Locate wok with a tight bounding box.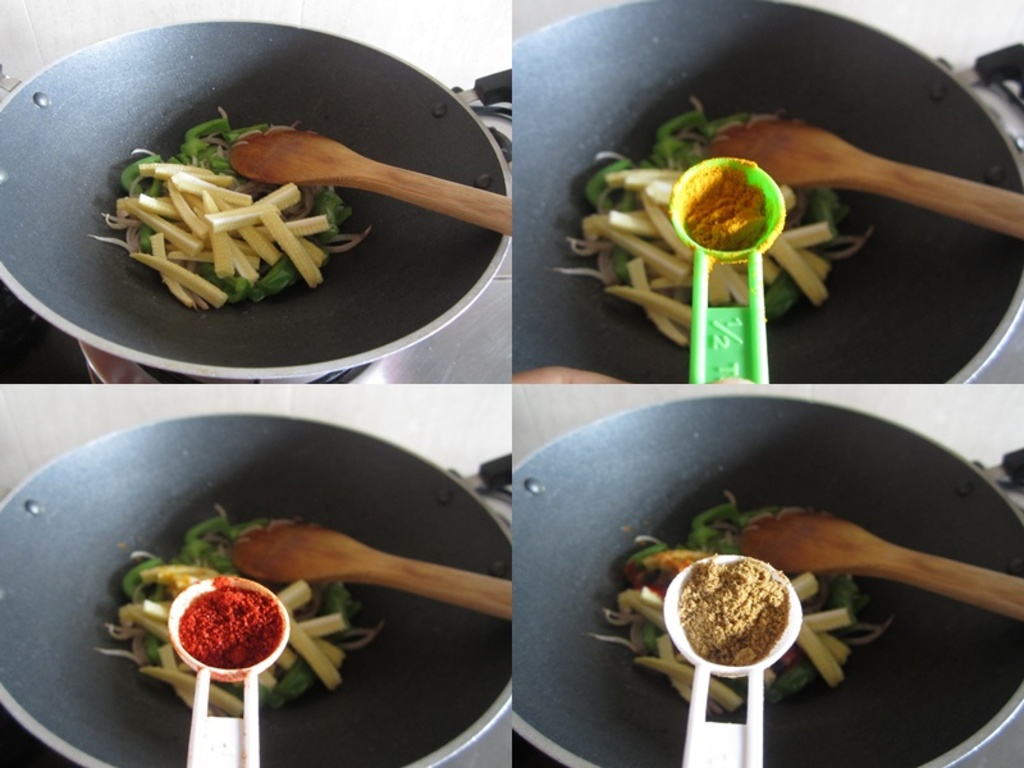
0:20:509:372.
